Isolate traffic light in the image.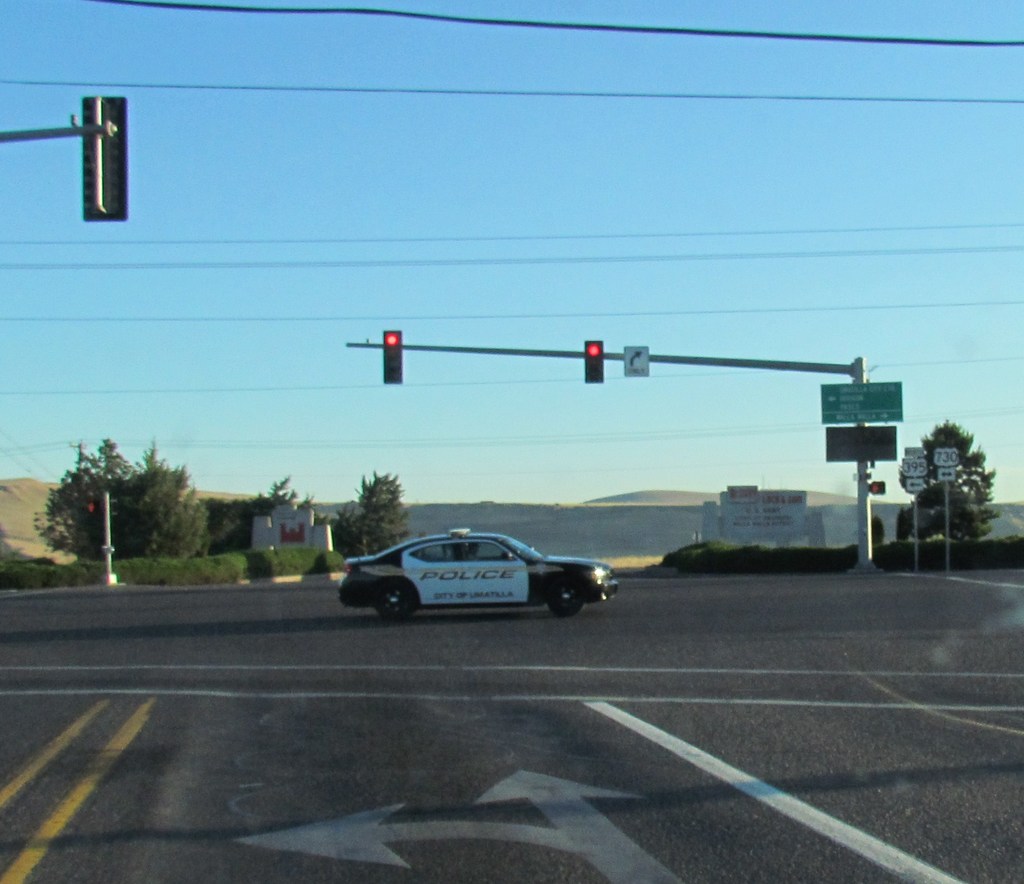
Isolated region: 869:478:887:494.
